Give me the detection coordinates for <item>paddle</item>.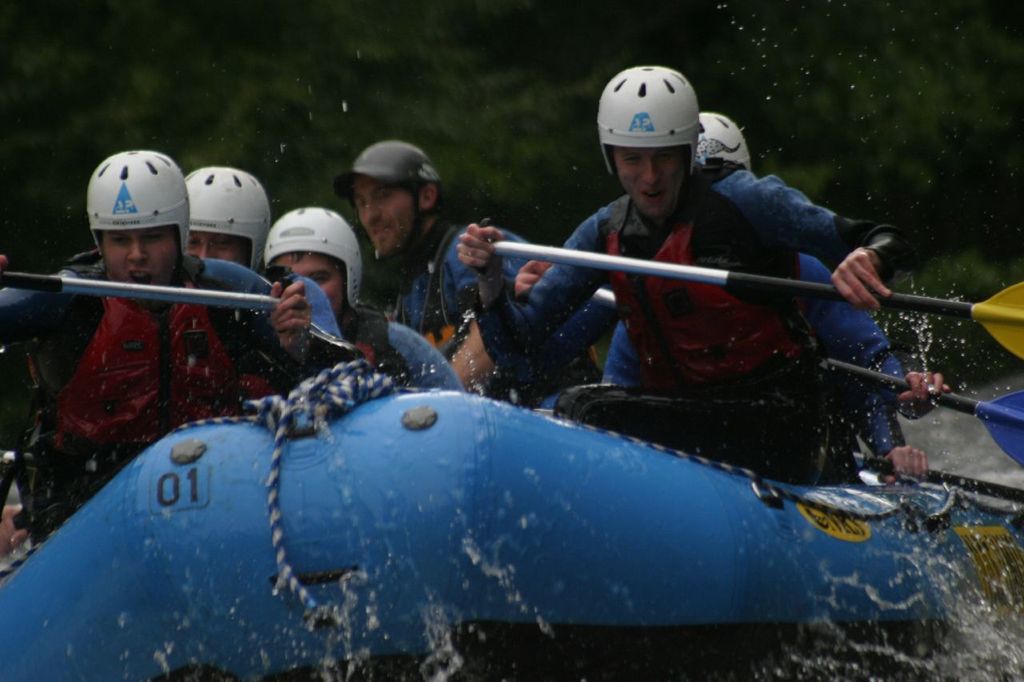
<bbox>0, 273, 282, 311</bbox>.
